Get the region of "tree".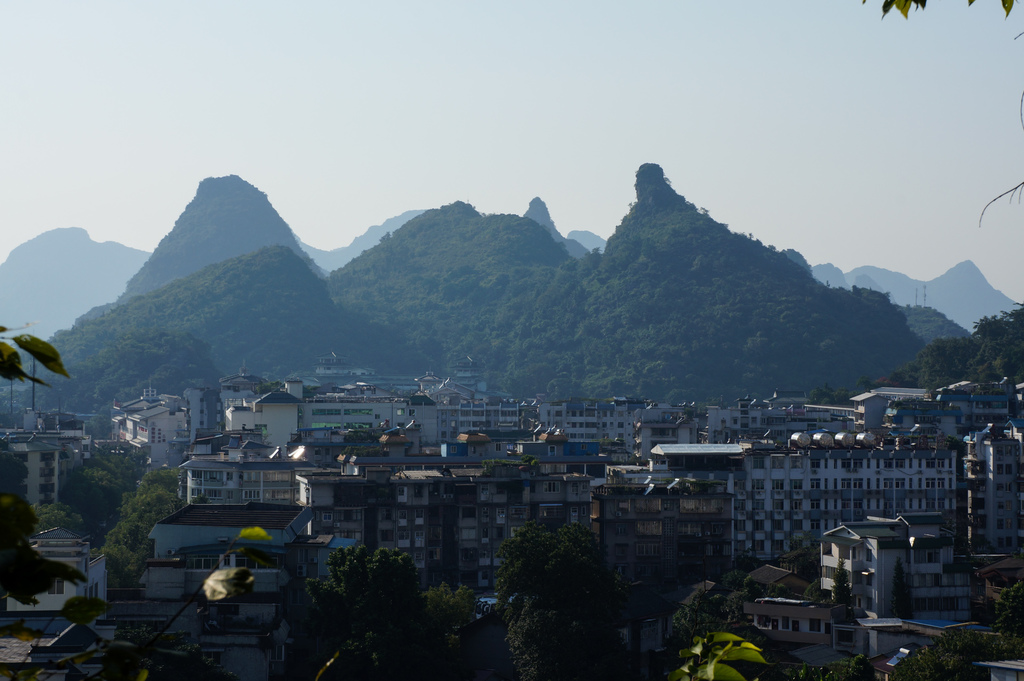
(left=994, top=586, right=1023, bottom=629).
